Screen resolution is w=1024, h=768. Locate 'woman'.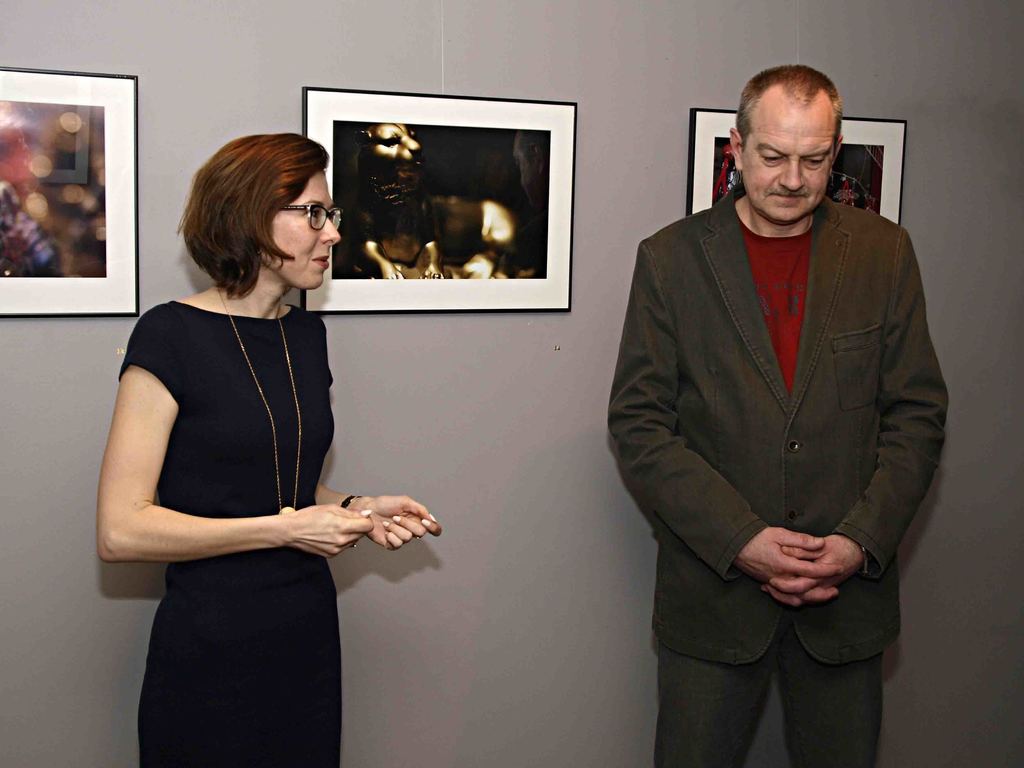
103, 145, 385, 766.
